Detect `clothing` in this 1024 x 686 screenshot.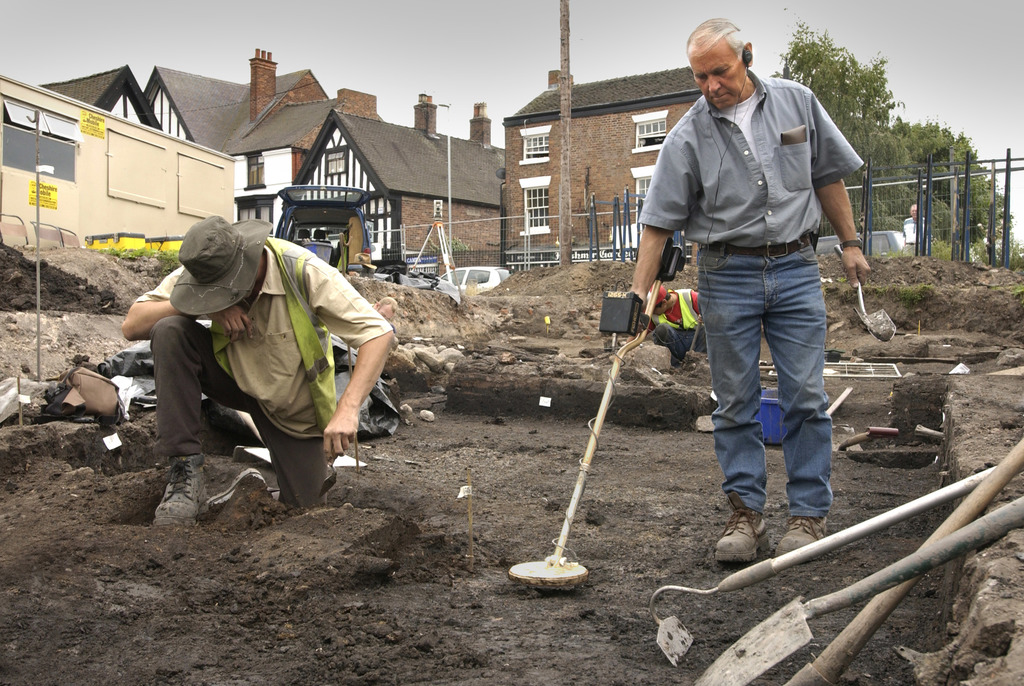
Detection: select_region(635, 67, 865, 516).
